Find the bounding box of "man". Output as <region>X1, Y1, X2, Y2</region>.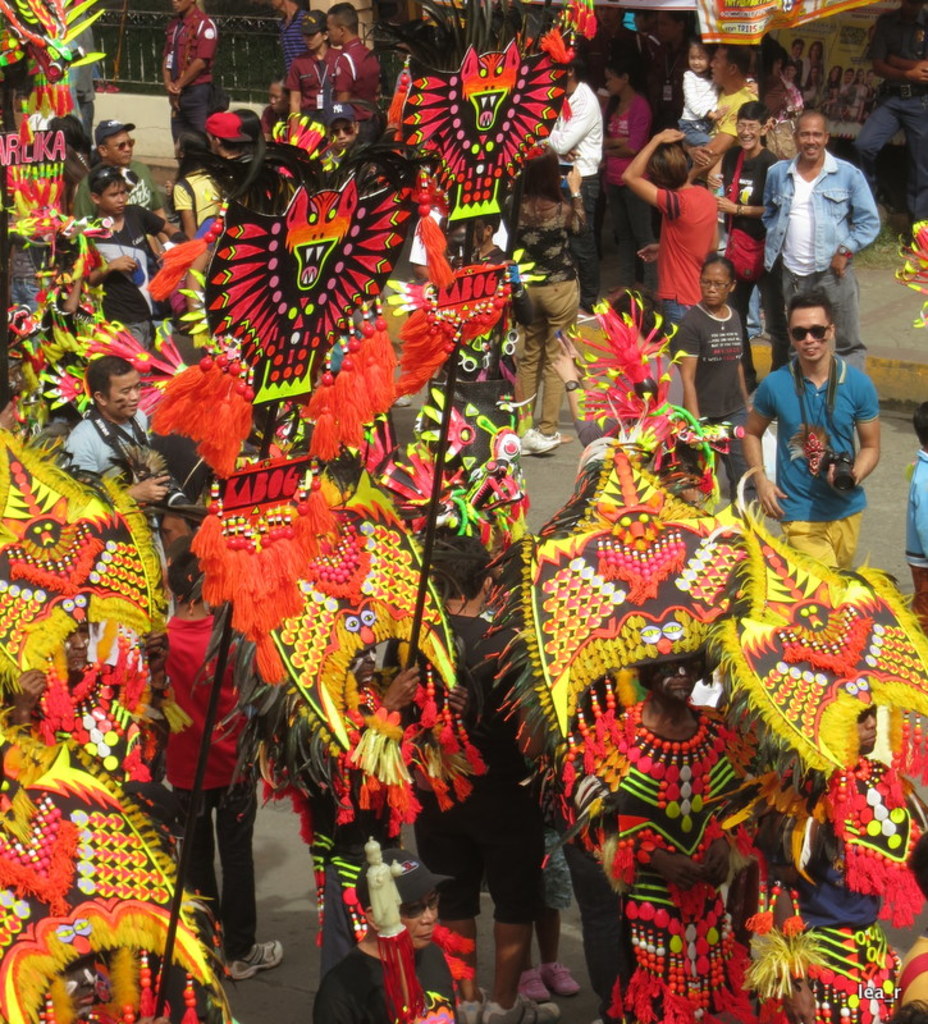
<region>324, 3, 379, 138</region>.
